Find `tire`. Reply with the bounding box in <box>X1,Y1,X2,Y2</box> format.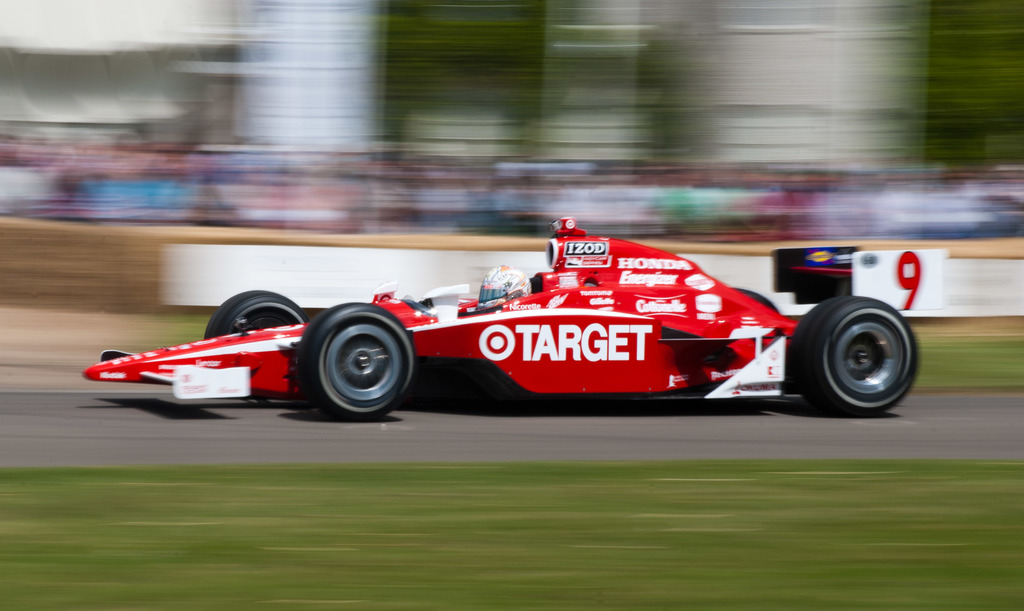
<box>727,291,778,332</box>.
